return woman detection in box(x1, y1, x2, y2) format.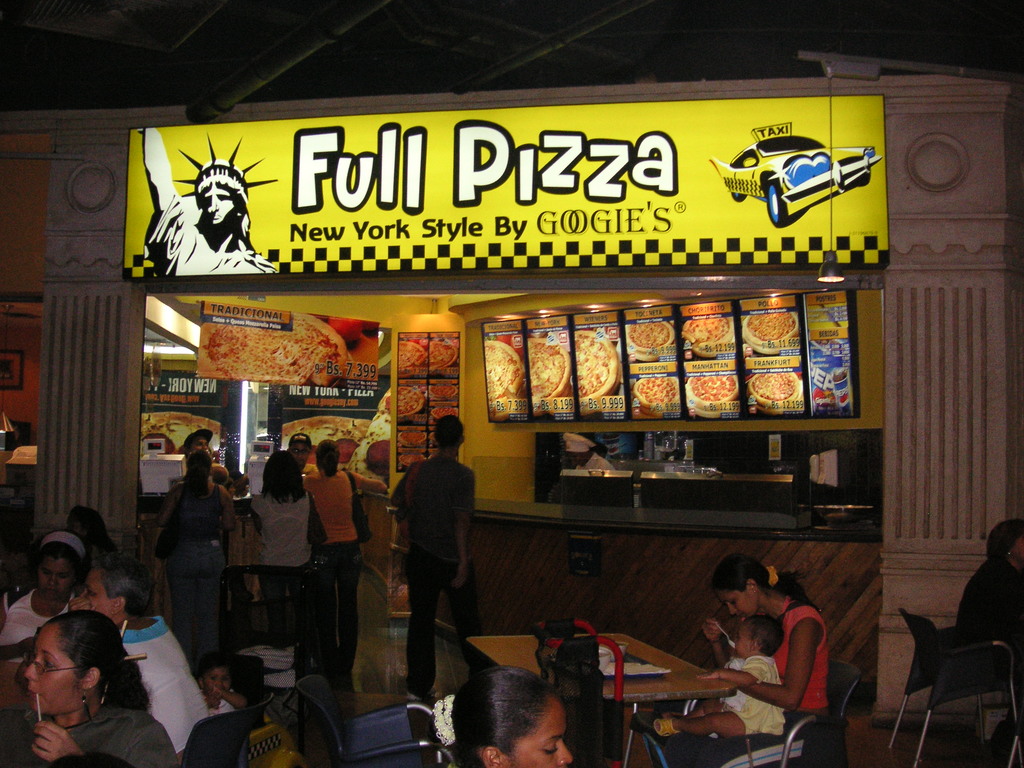
box(68, 557, 207, 765).
